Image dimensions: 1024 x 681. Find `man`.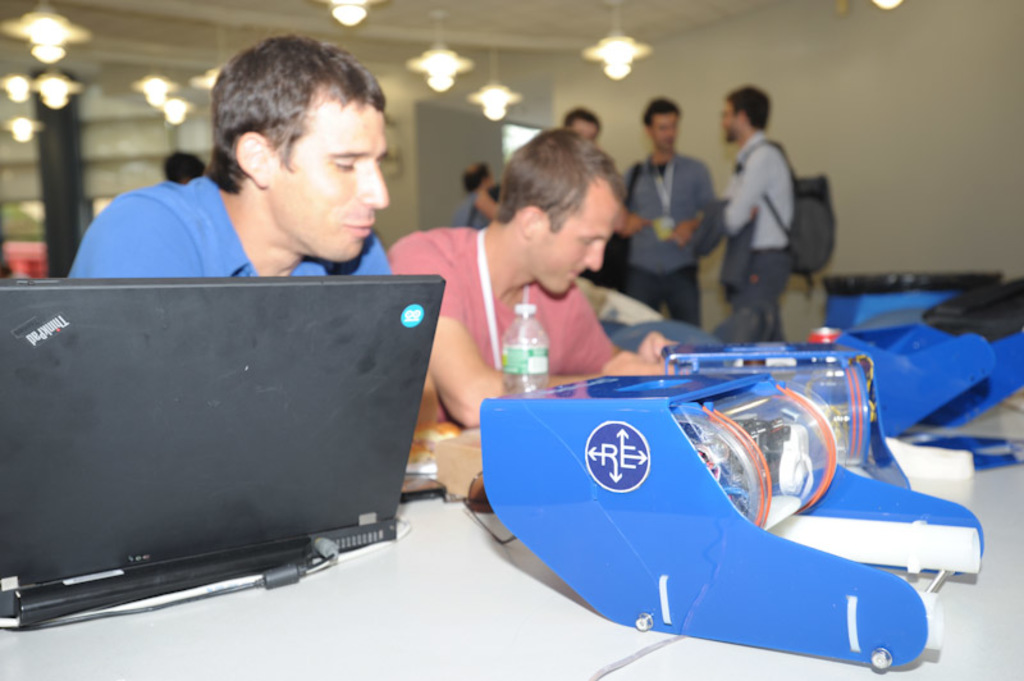
crop(722, 81, 803, 347).
